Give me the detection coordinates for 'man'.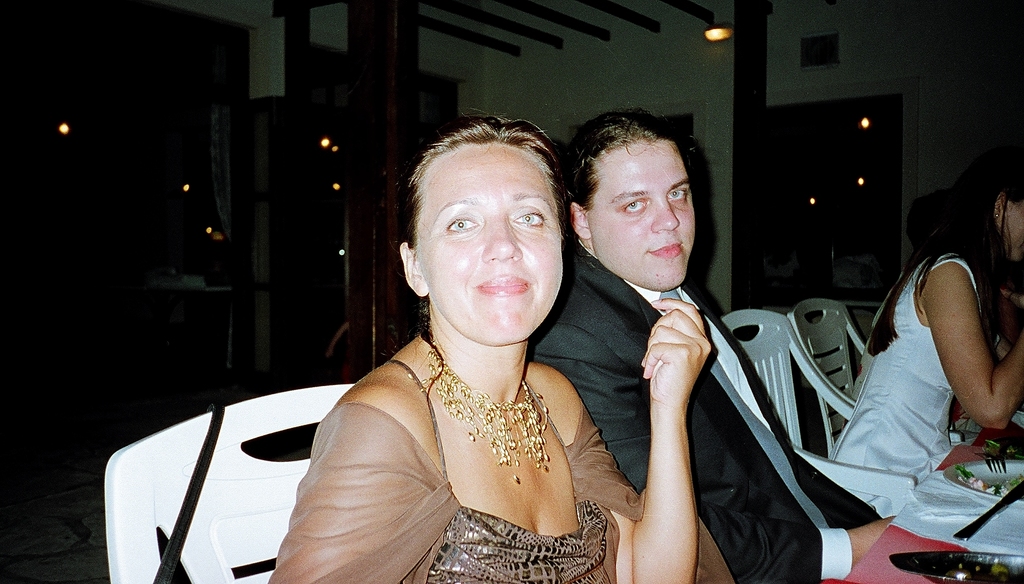
553/120/787/583.
